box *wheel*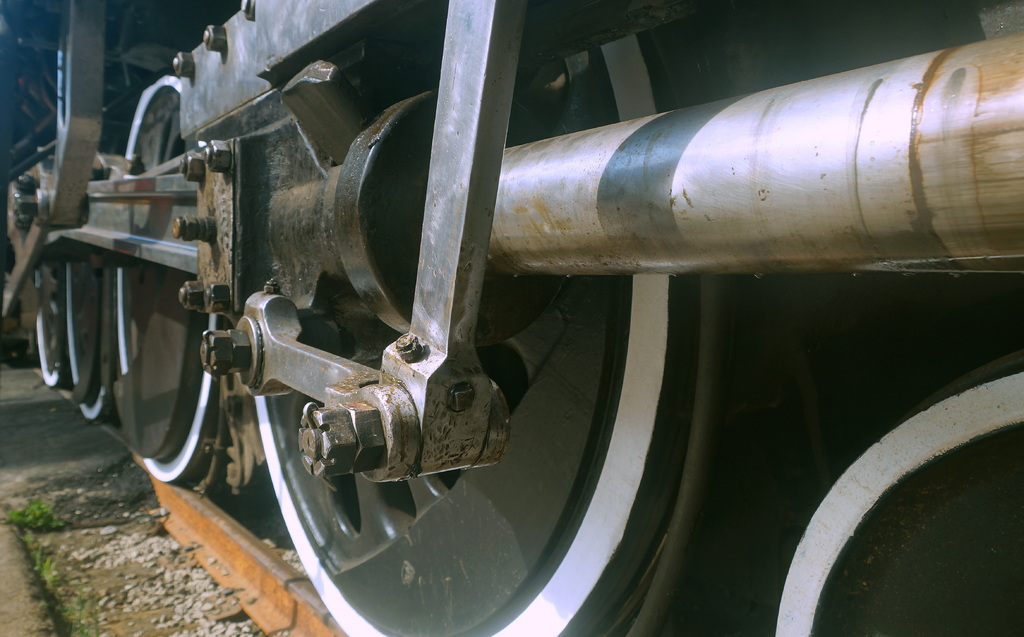
x1=31 y1=260 x2=67 y2=394
